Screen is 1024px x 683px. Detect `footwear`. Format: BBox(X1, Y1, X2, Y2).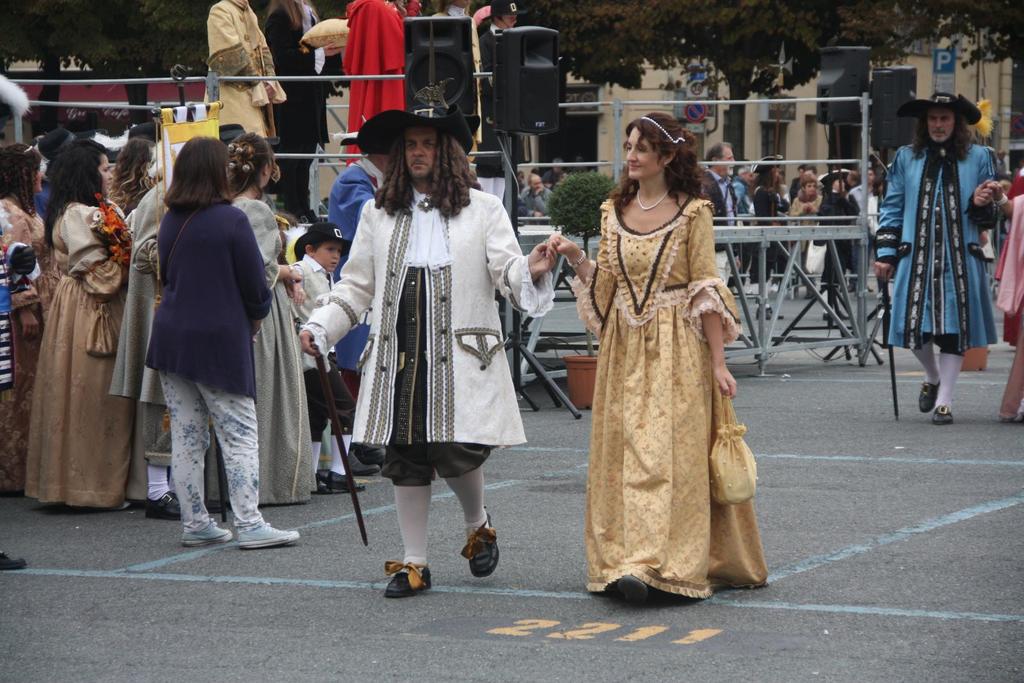
BBox(0, 547, 31, 574).
